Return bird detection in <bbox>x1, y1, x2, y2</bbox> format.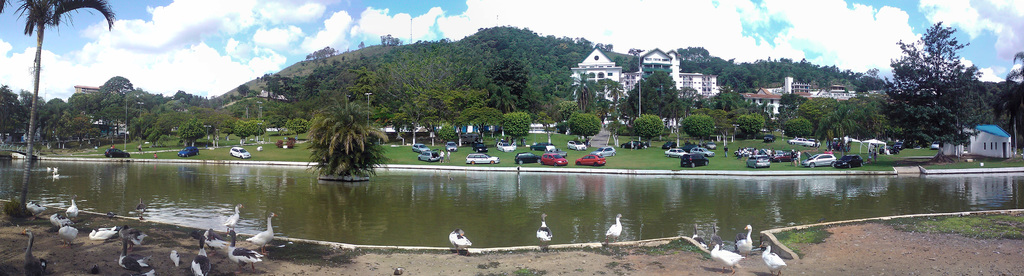
<bbox>221, 202, 246, 233</bbox>.
